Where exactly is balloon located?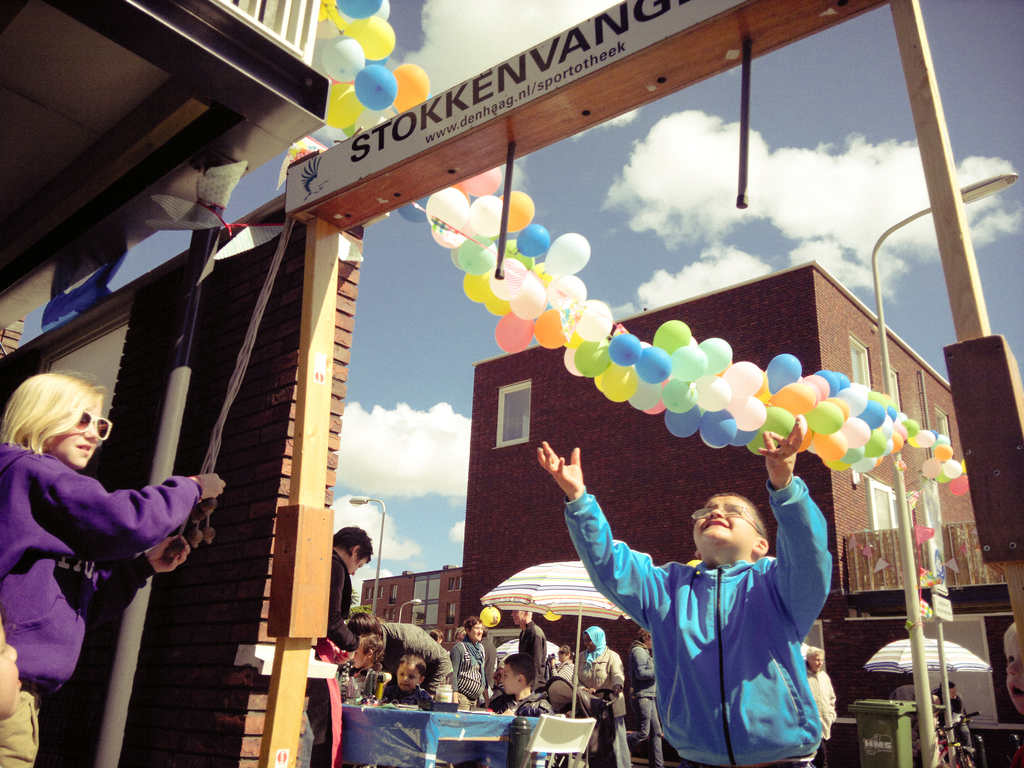
Its bounding box is Rect(477, 605, 501, 627).
